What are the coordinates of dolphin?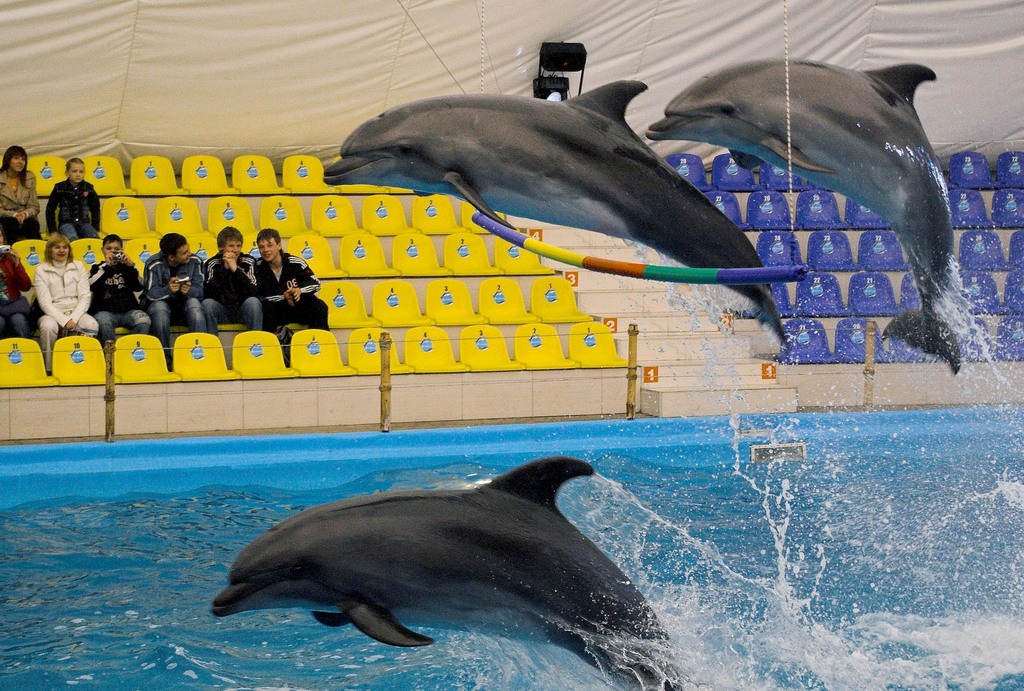
locate(639, 57, 962, 381).
